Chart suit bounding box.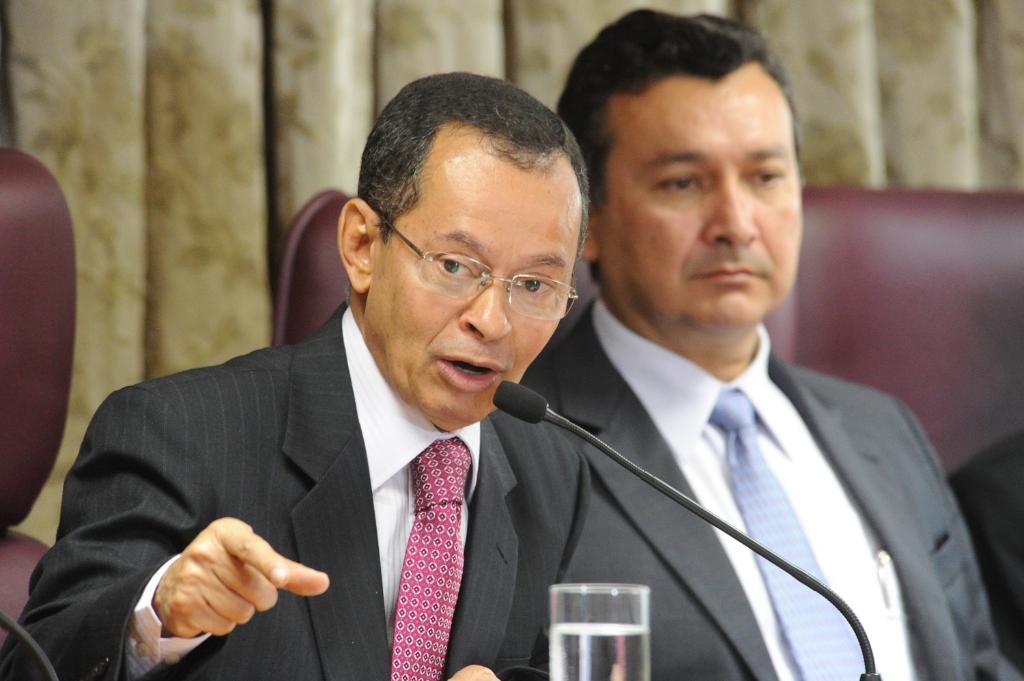
Charted: left=521, top=297, right=1023, bottom=680.
